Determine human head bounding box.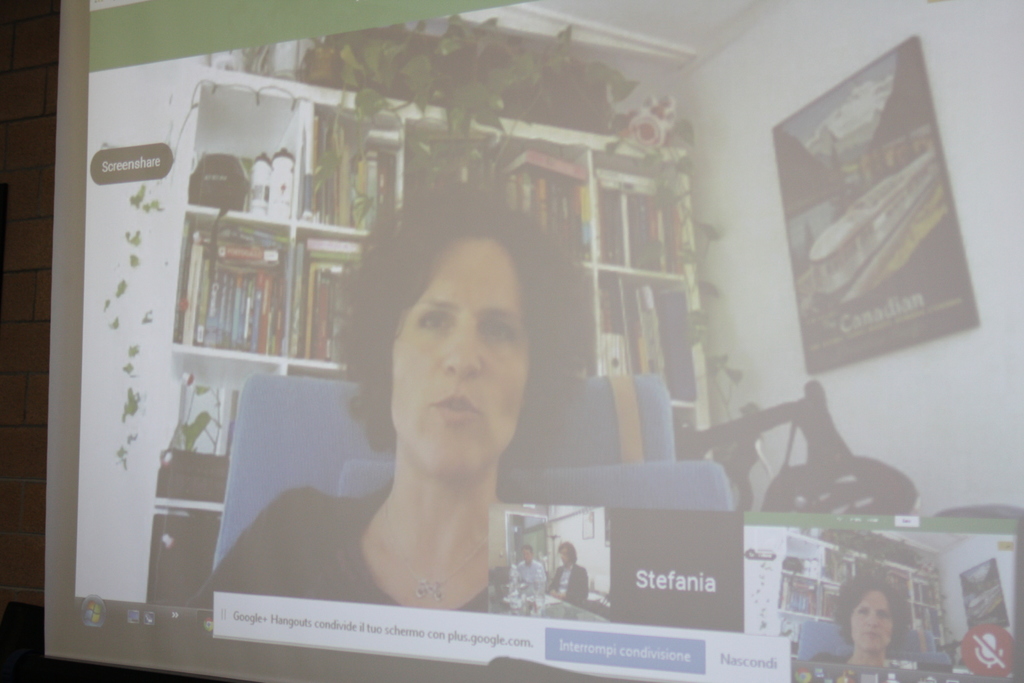
Determined: detection(518, 545, 536, 566).
